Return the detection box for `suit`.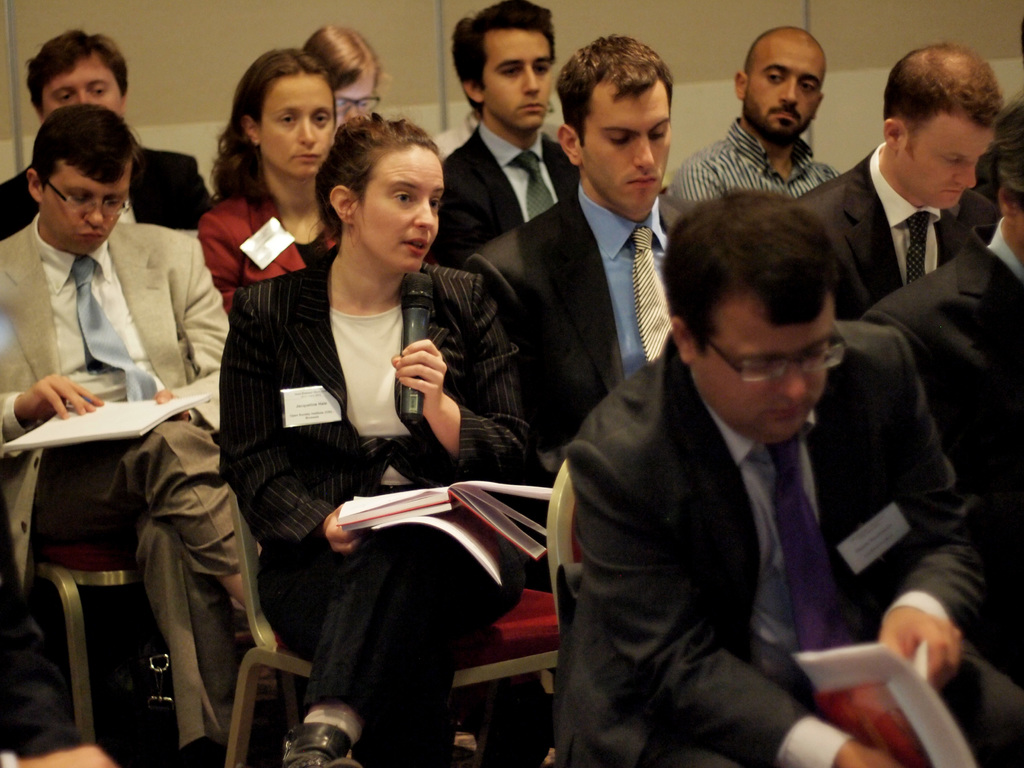
bbox(438, 121, 584, 270).
